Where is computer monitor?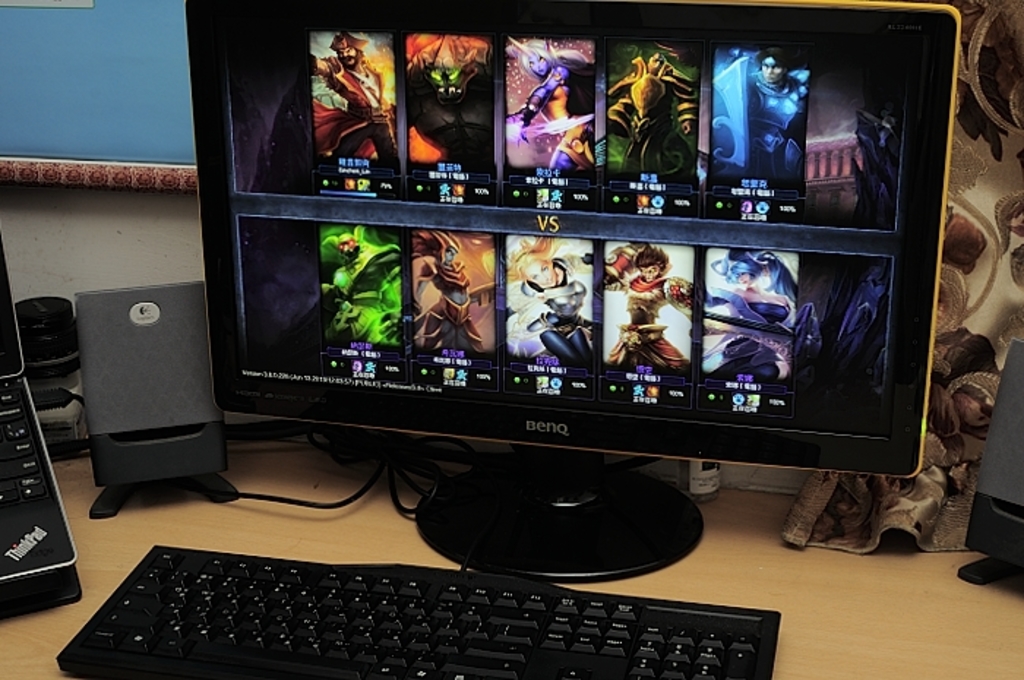
<region>133, 20, 1015, 562</region>.
